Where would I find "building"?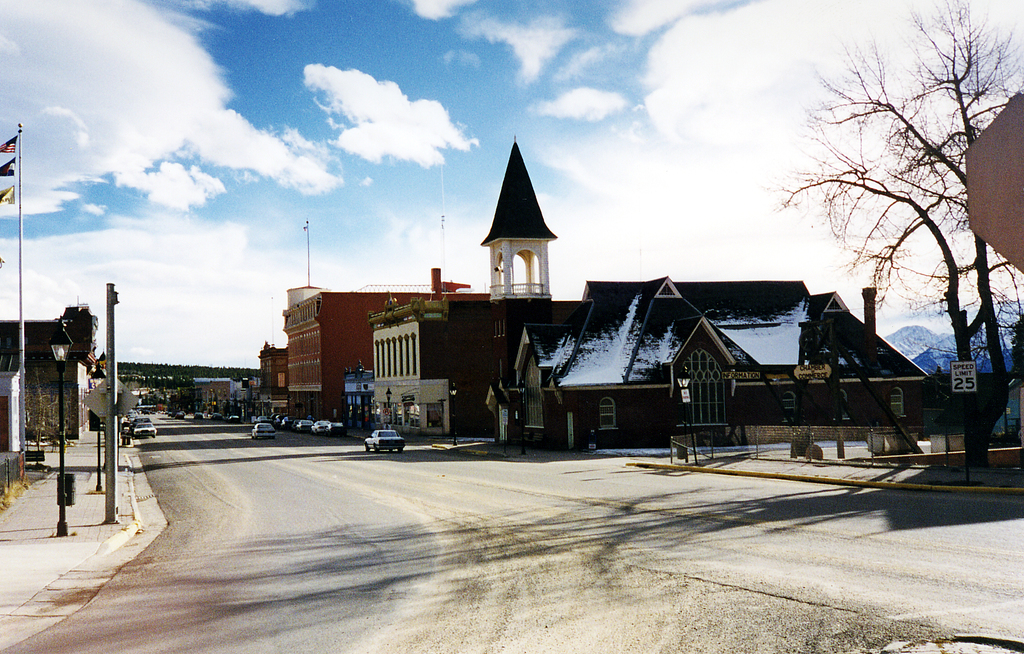
At [480, 137, 932, 447].
